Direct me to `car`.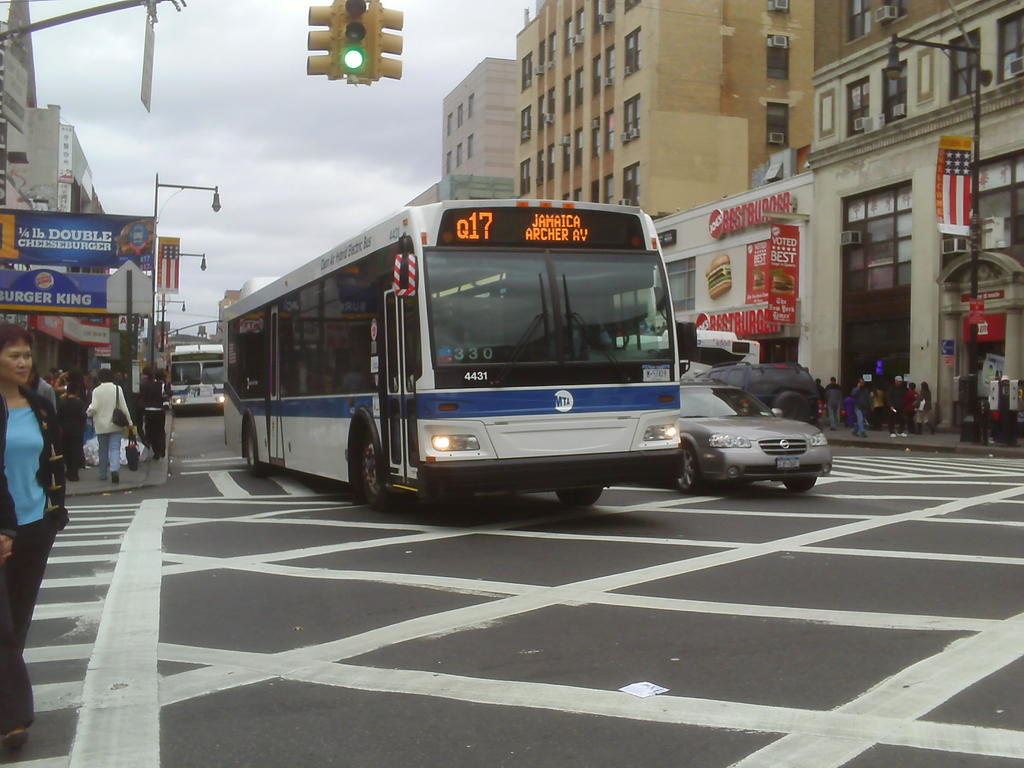
Direction: box(649, 375, 835, 498).
